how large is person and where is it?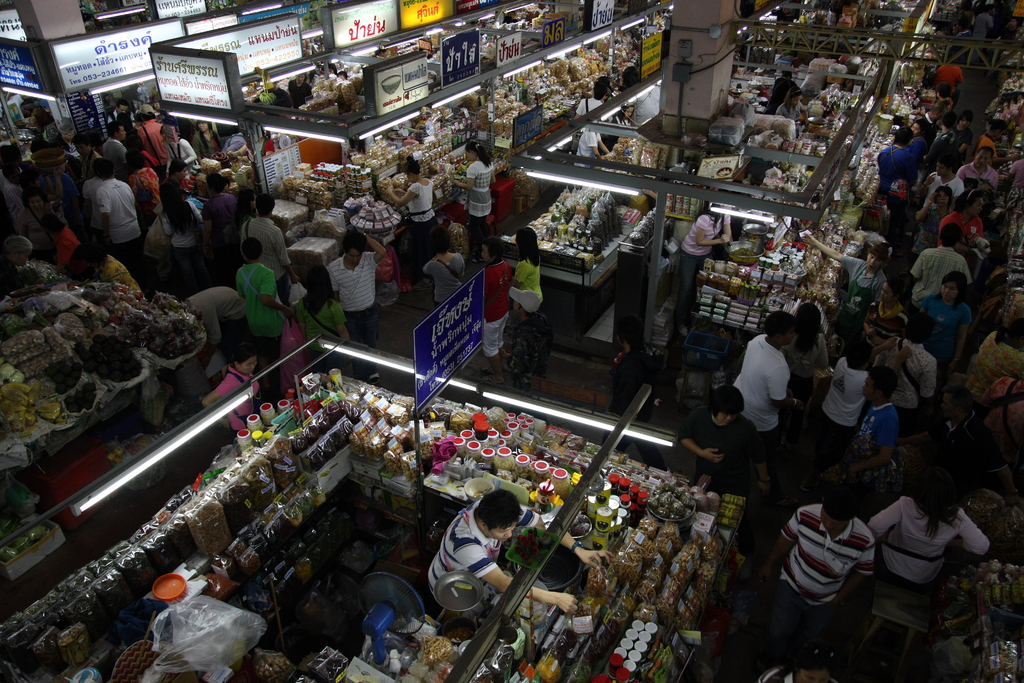
Bounding box: [256,79,291,111].
